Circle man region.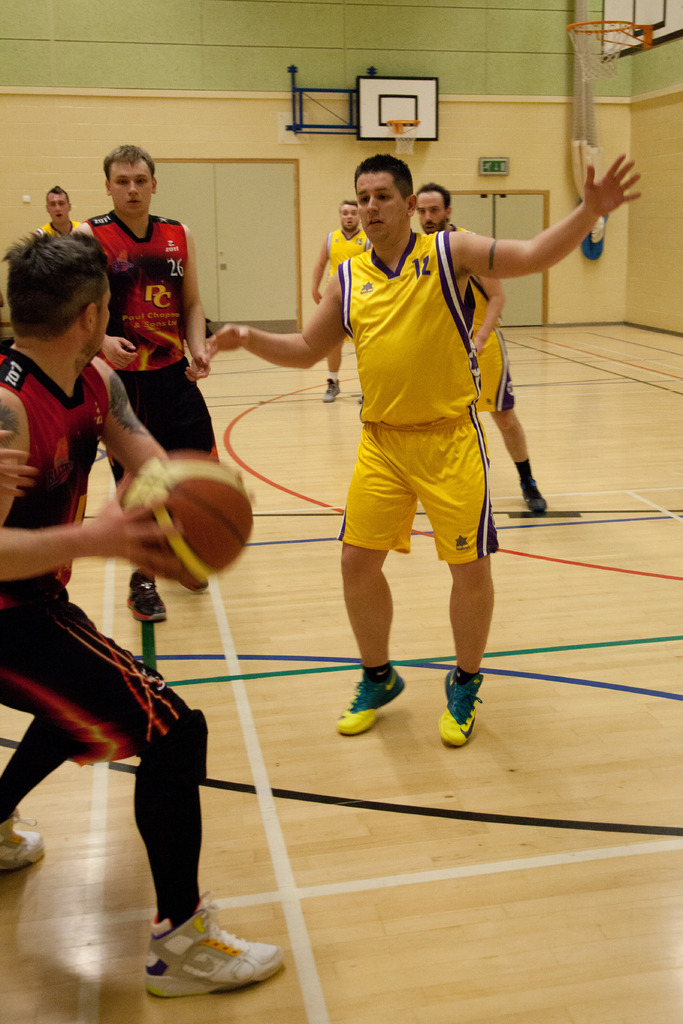
Region: 409/171/542/512.
